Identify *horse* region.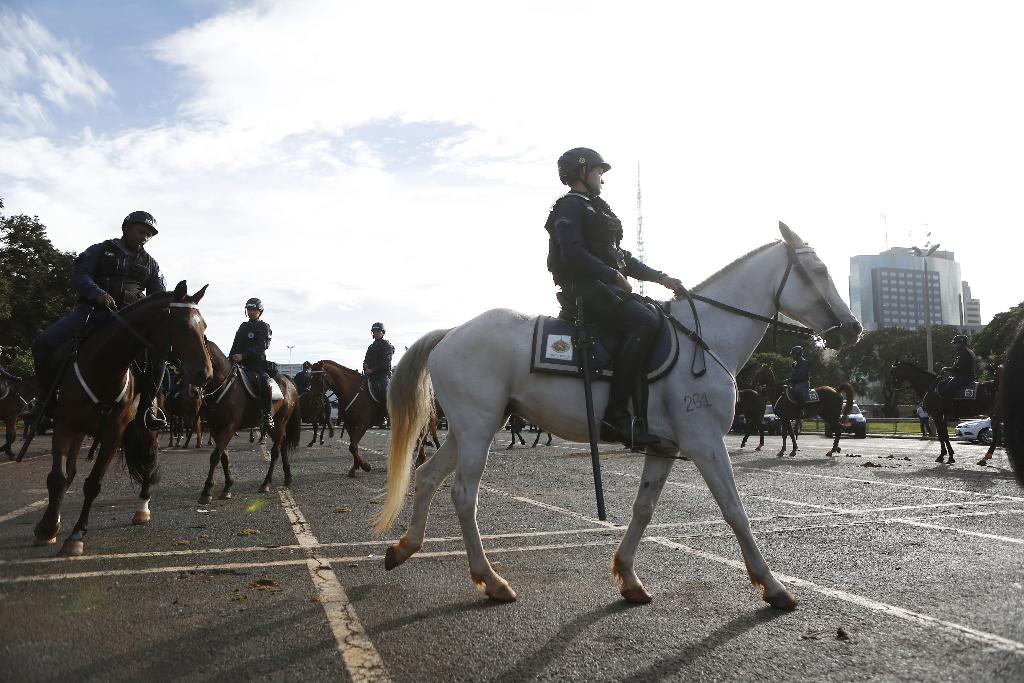
Region: [left=363, top=219, right=868, bottom=611].
